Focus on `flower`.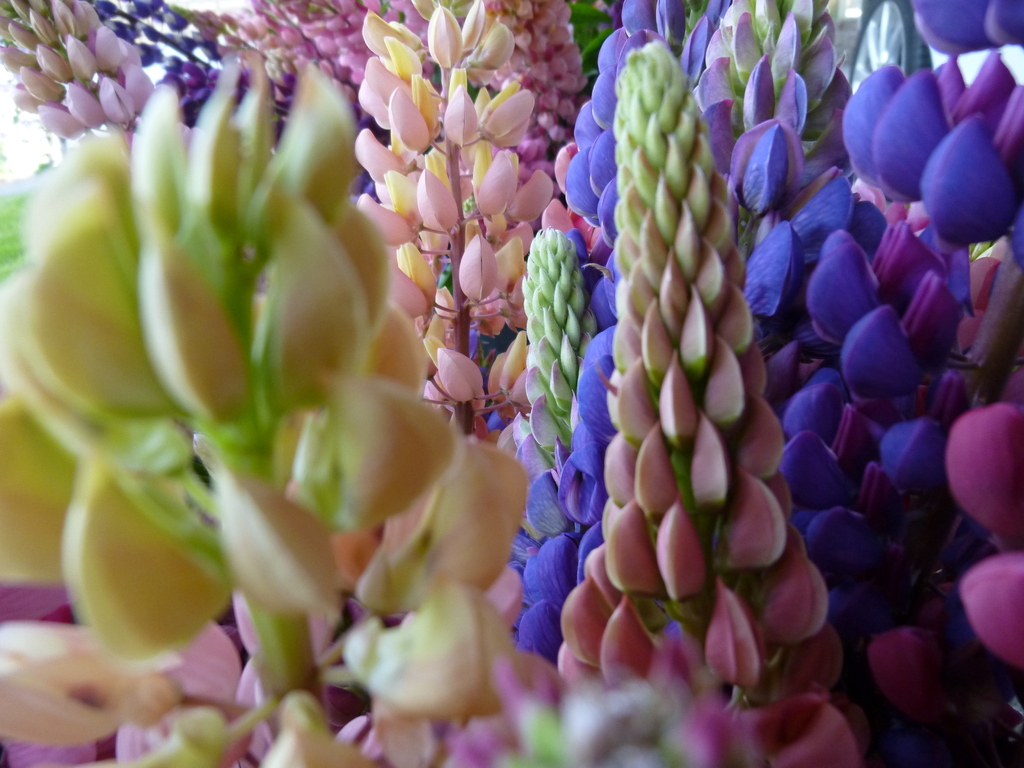
Focused at x1=13 y1=57 x2=569 y2=741.
